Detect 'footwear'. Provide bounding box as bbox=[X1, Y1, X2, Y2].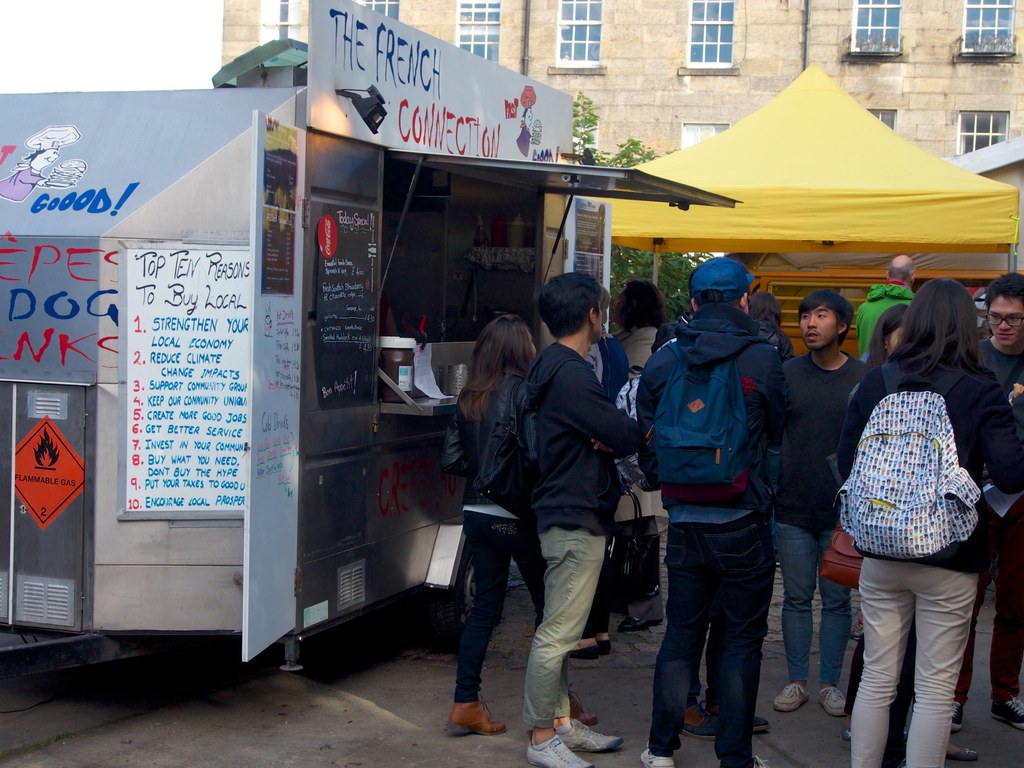
bbox=[566, 638, 614, 659].
